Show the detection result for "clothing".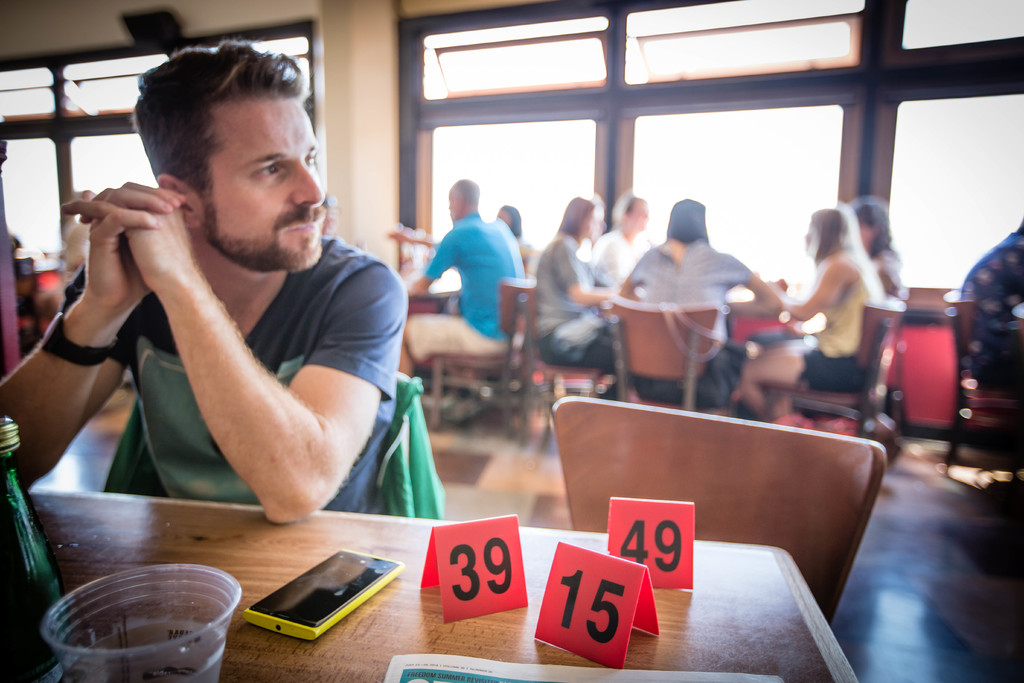
pyautogui.locateOnScreen(532, 231, 619, 375).
